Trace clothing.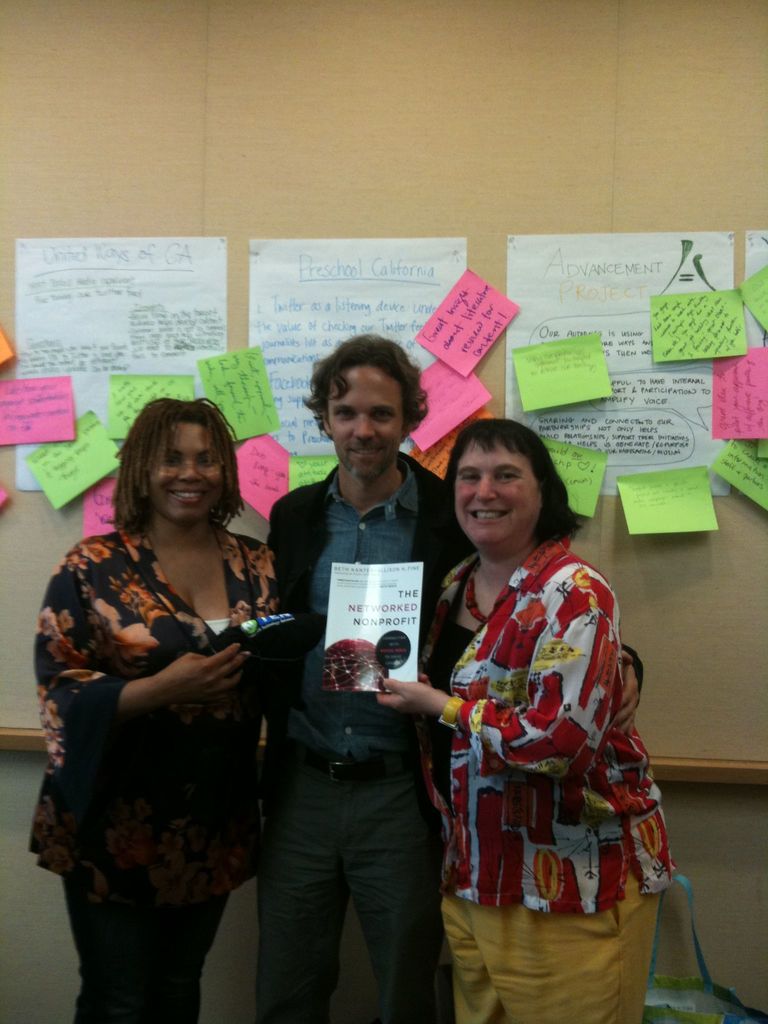
Traced to select_region(28, 510, 294, 1020).
